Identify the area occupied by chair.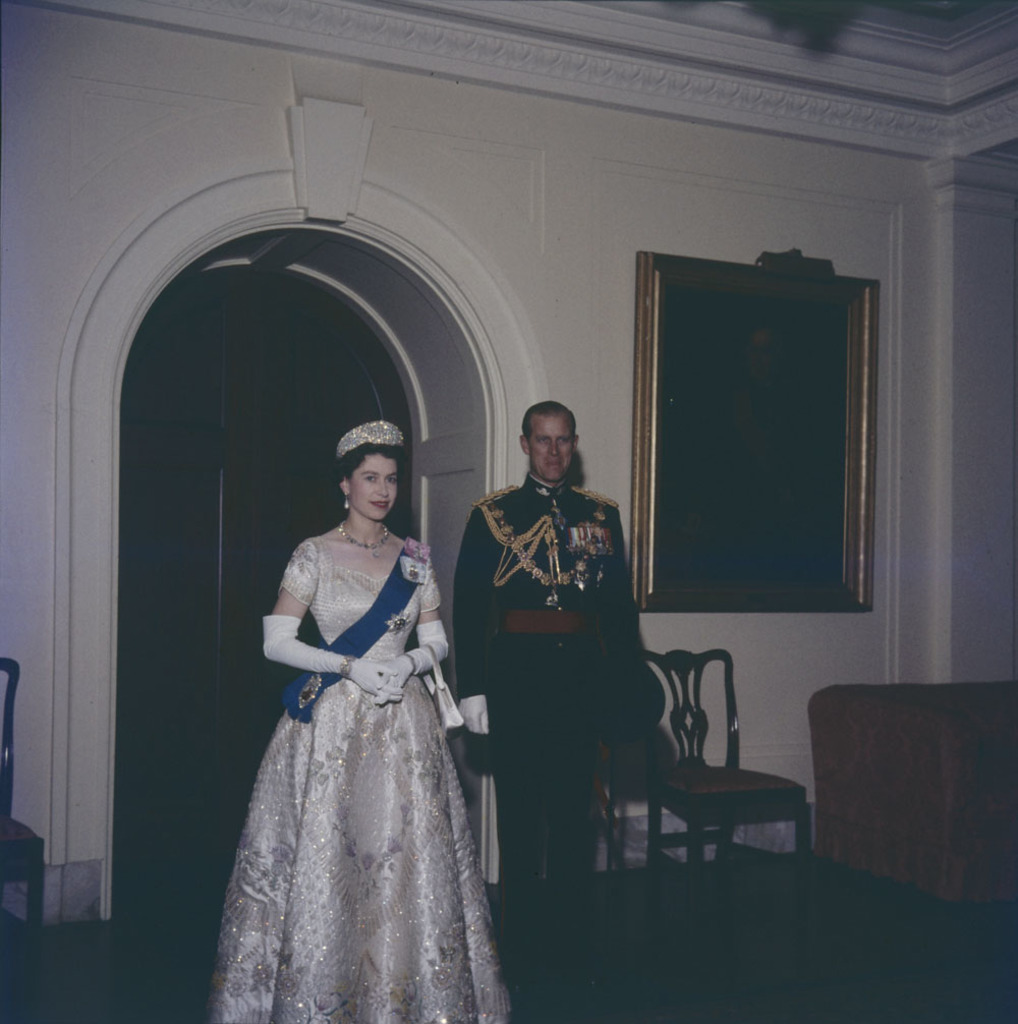
Area: [0, 656, 47, 1023].
